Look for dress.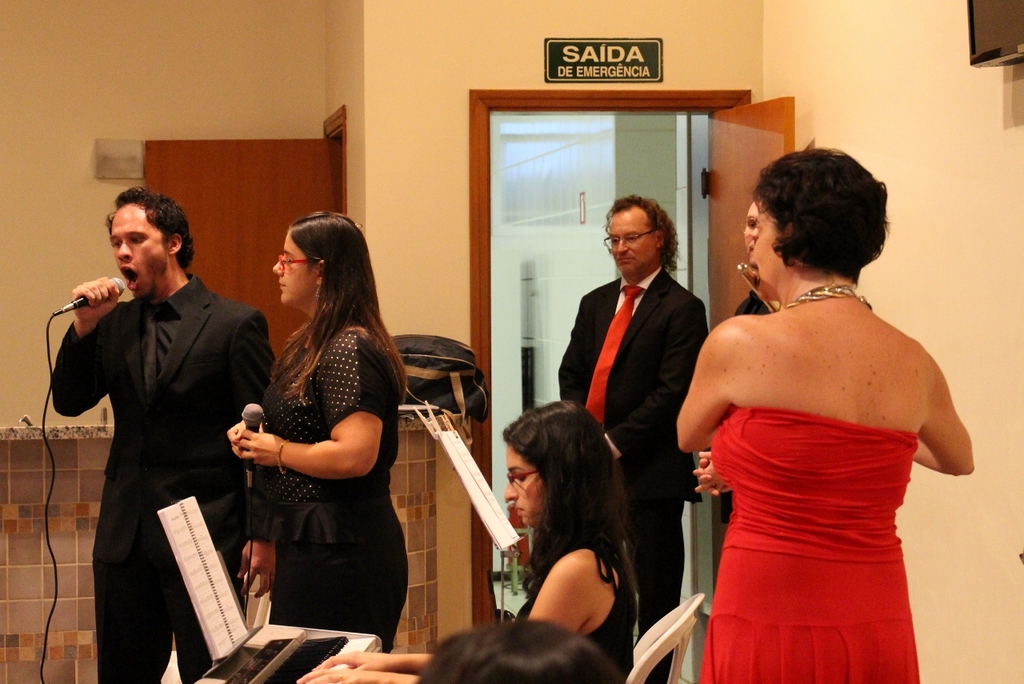
Found: bbox=[702, 405, 922, 683].
